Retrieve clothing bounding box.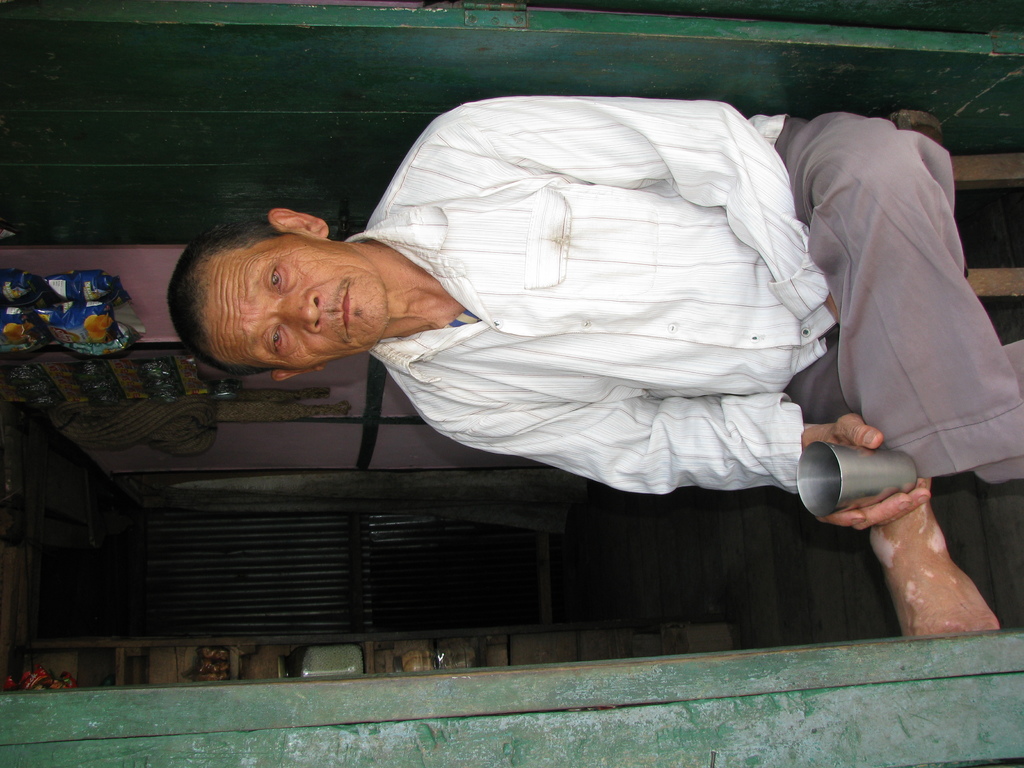
Bounding box: 363:92:1023:482.
